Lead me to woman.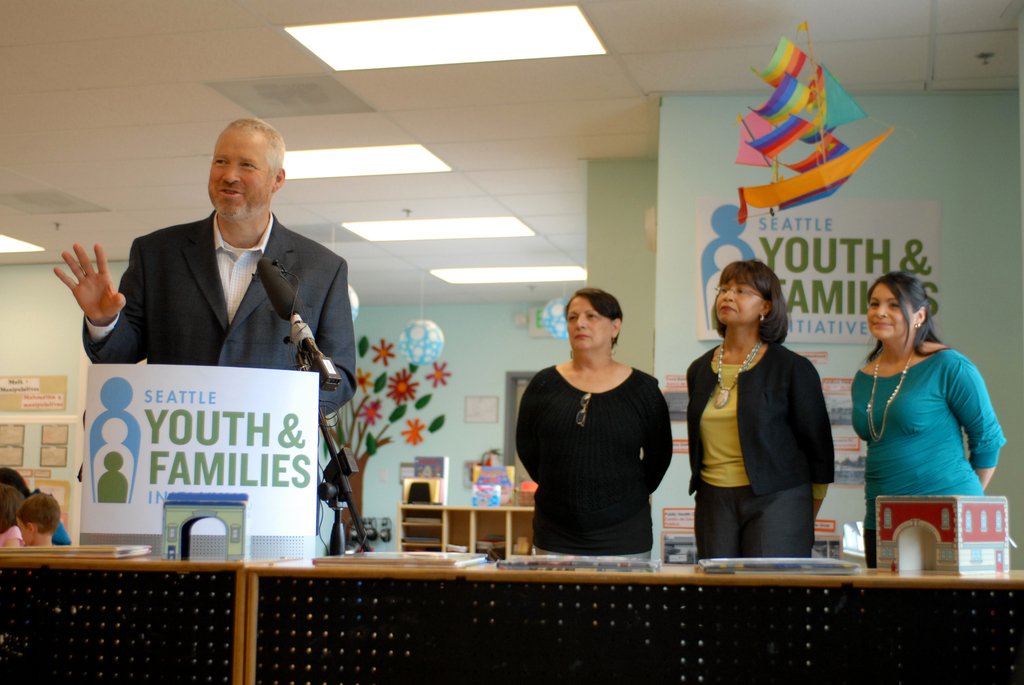
Lead to region(685, 267, 829, 558).
